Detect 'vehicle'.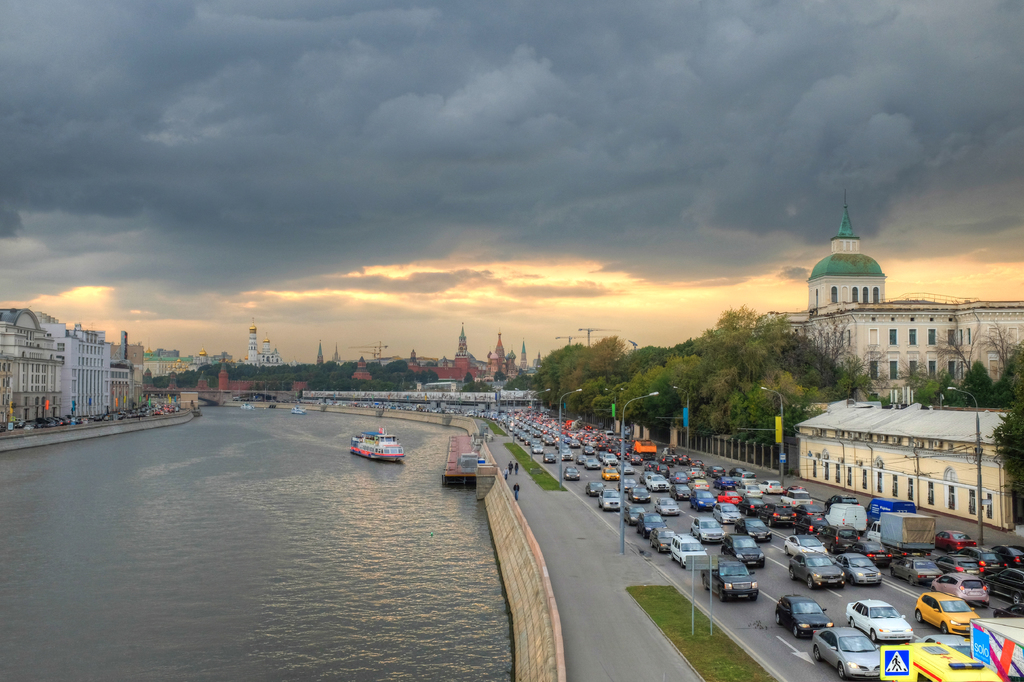
Detected at bbox=(747, 496, 773, 518).
